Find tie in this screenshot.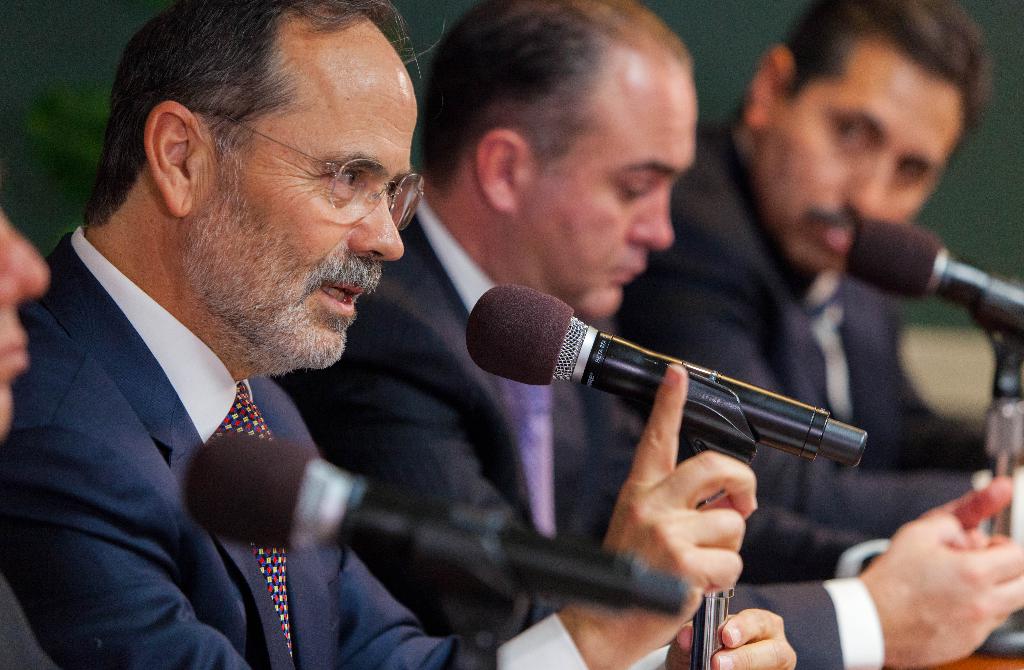
The bounding box for tie is {"left": 499, "top": 372, "right": 561, "bottom": 543}.
